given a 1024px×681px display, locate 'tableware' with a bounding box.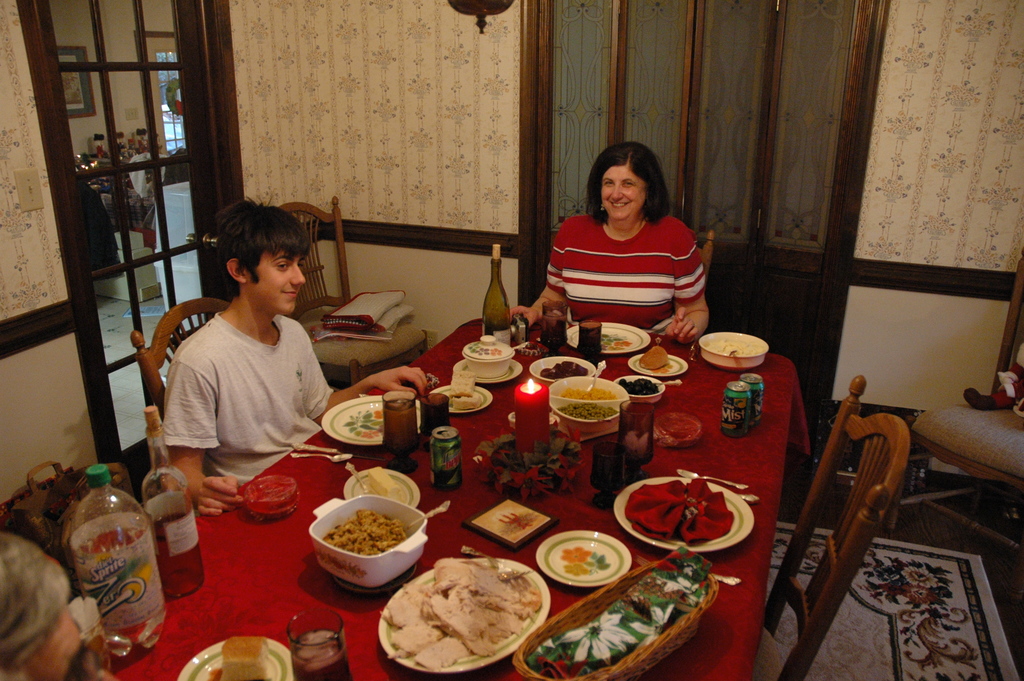
Located: <region>320, 398, 388, 453</region>.
